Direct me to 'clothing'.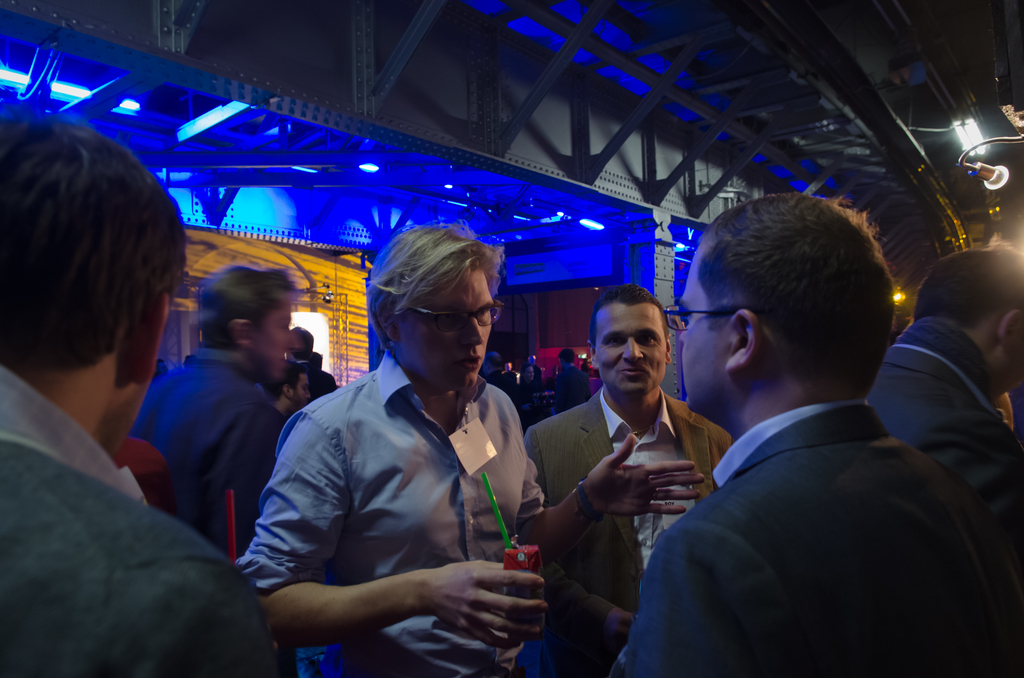
Direction: (x1=129, y1=344, x2=279, y2=564).
